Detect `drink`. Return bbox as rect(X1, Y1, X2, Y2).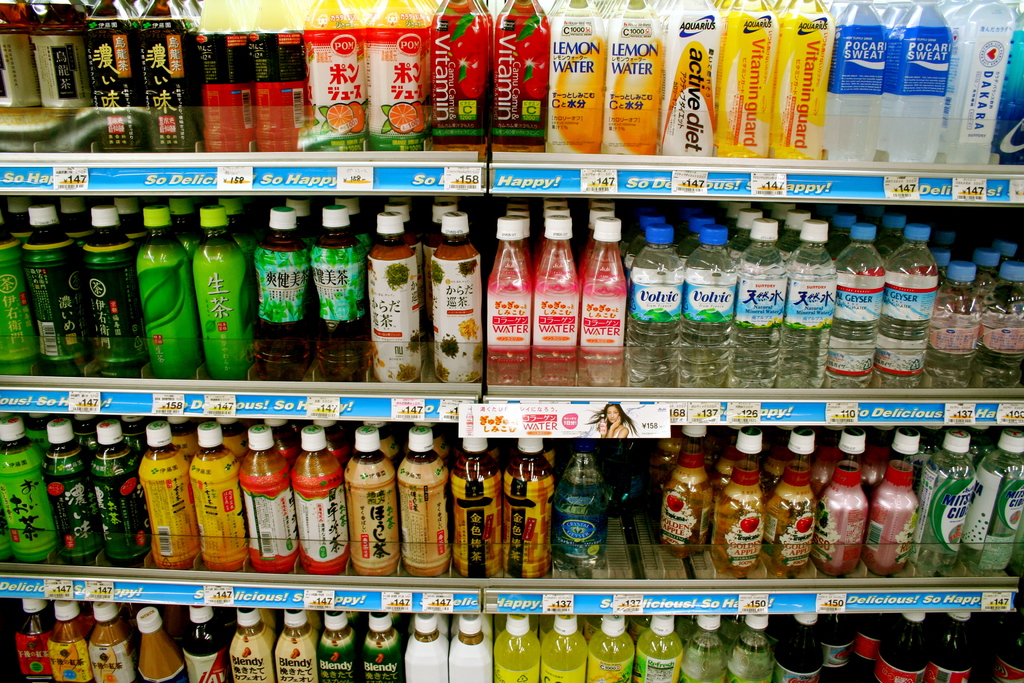
rect(194, 422, 255, 571).
